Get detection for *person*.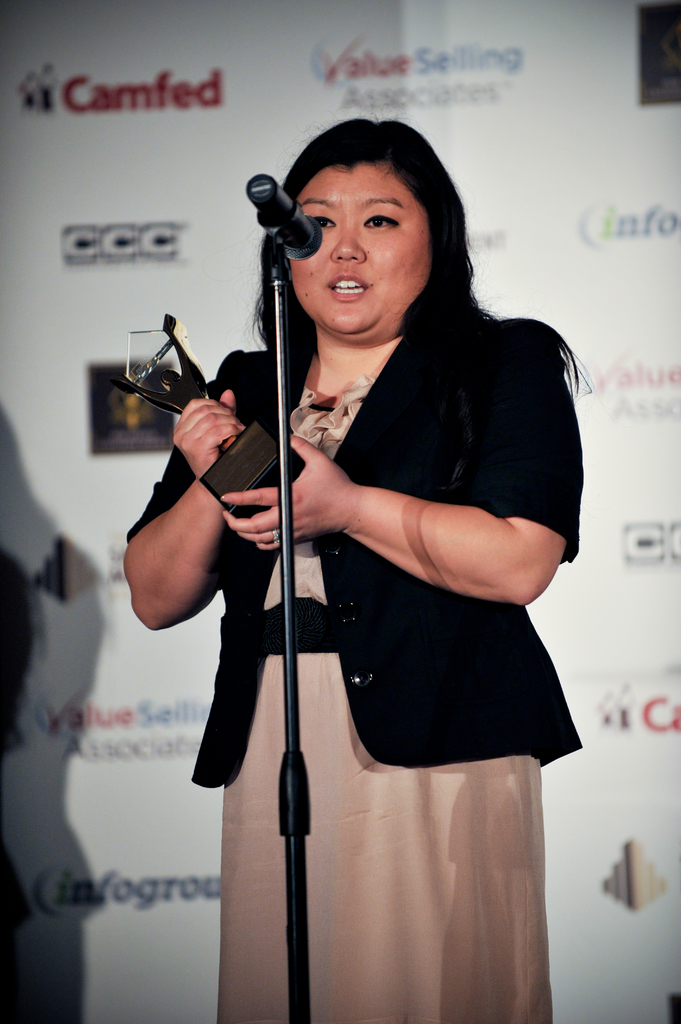
Detection: bbox(117, 111, 584, 1023).
